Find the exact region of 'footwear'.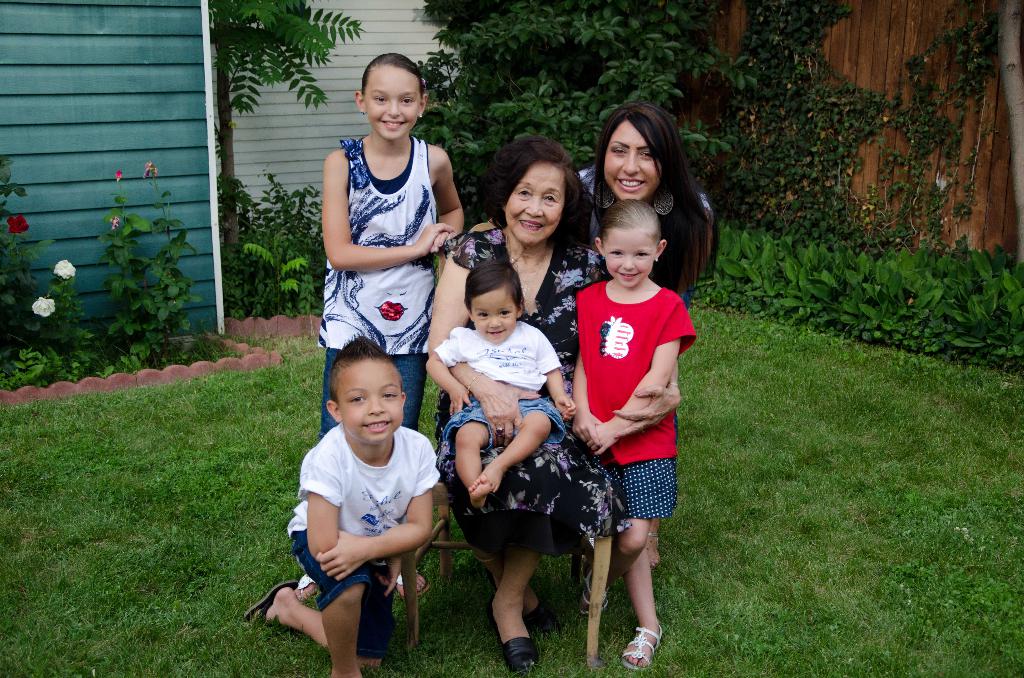
Exact region: {"x1": 385, "y1": 565, "x2": 428, "y2": 602}.
